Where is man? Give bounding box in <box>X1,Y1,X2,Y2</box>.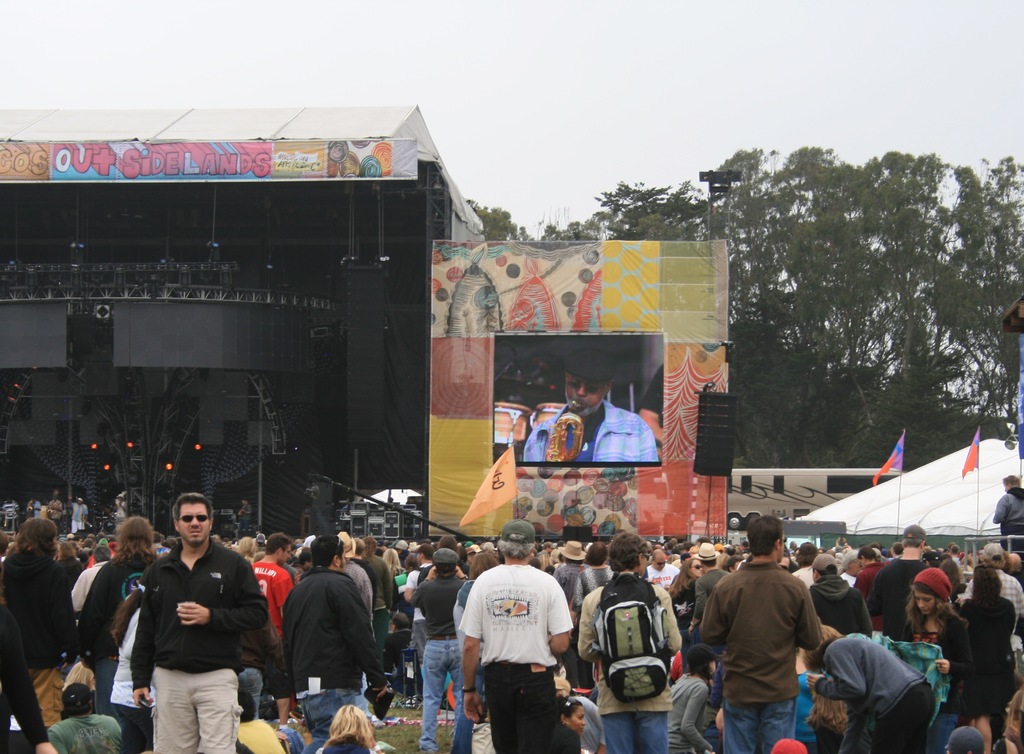
<box>247,533,291,643</box>.
